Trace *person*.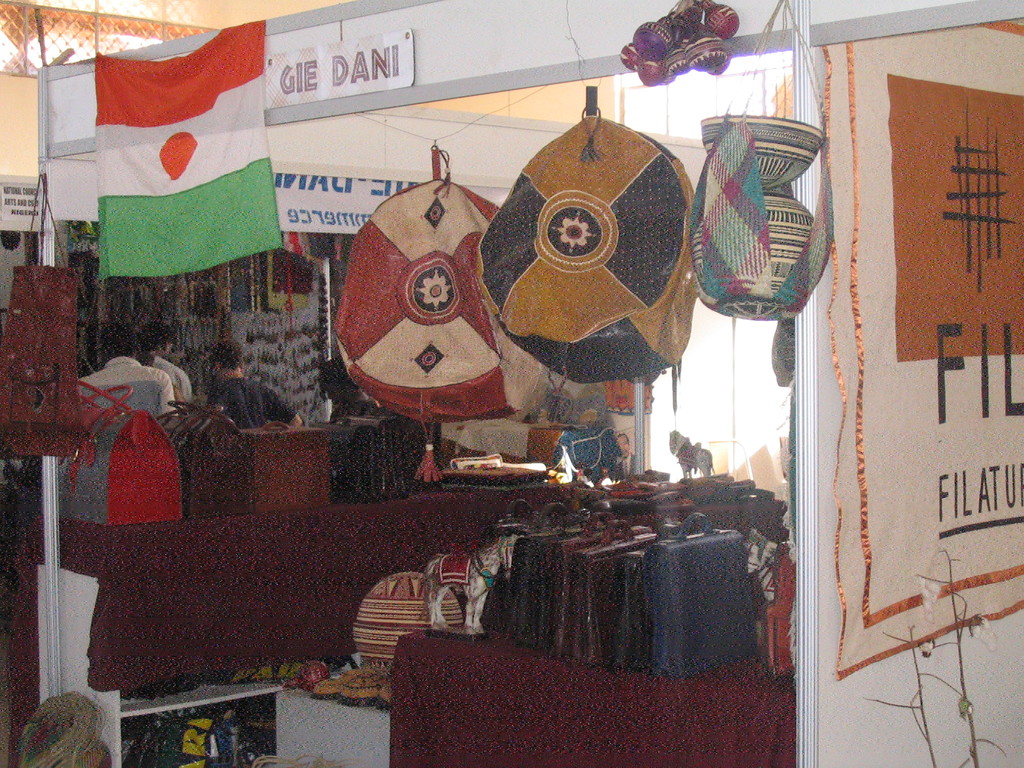
Traced to (left=342, top=104, right=623, bottom=500).
